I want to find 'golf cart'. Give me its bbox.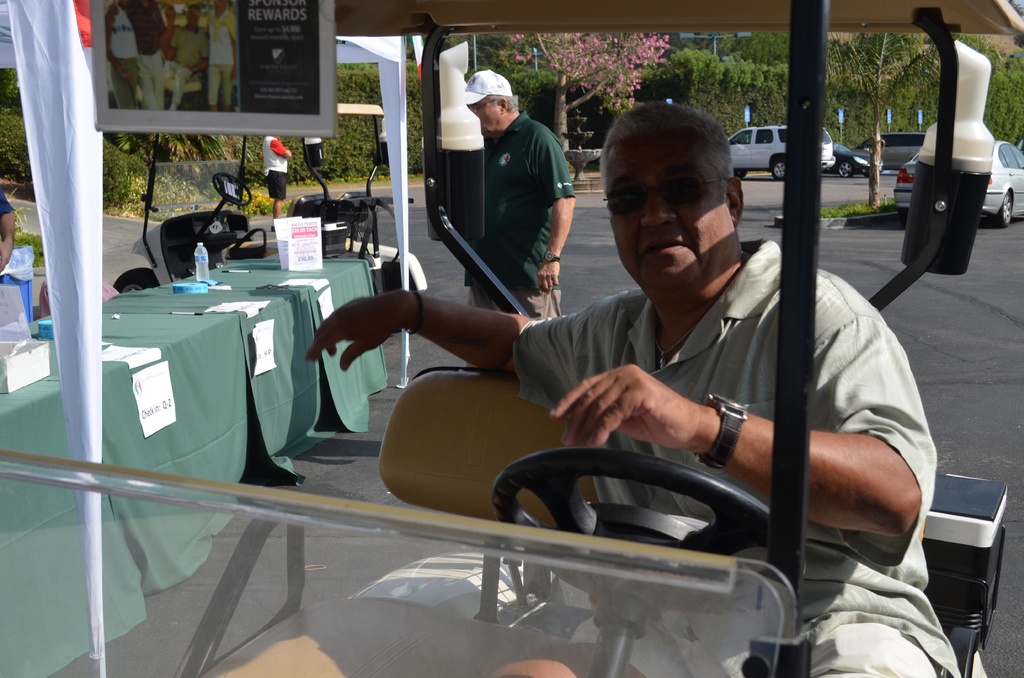
left=0, top=0, right=1023, bottom=677.
